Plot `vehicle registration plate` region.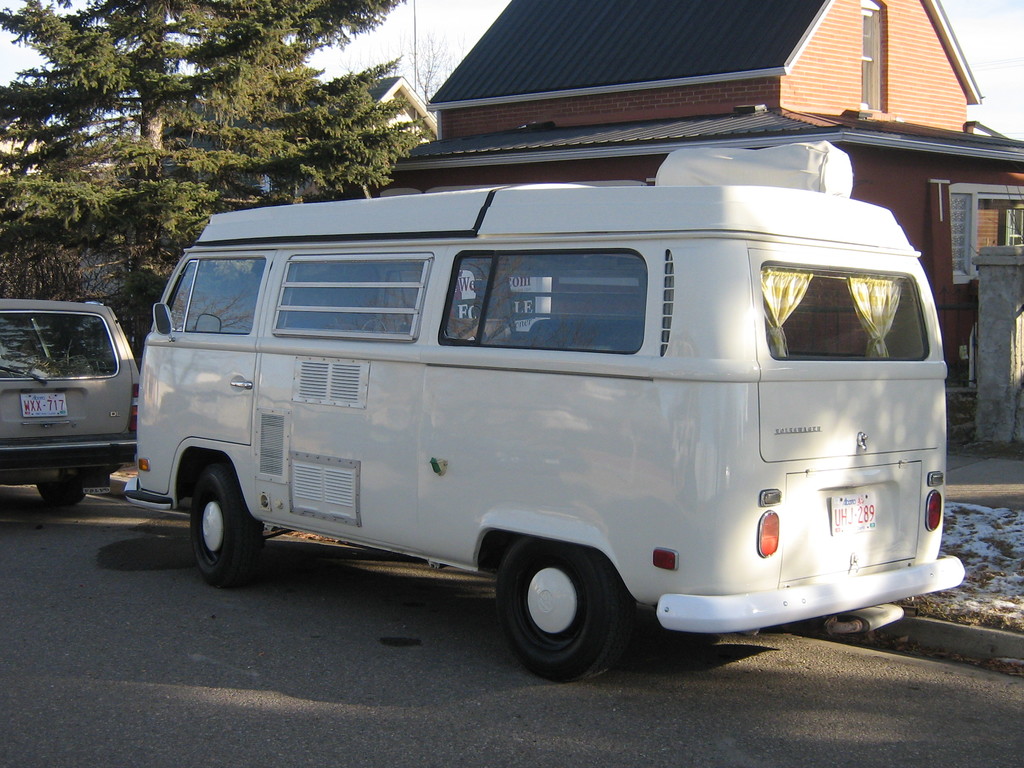
Plotted at (x1=19, y1=392, x2=68, y2=416).
